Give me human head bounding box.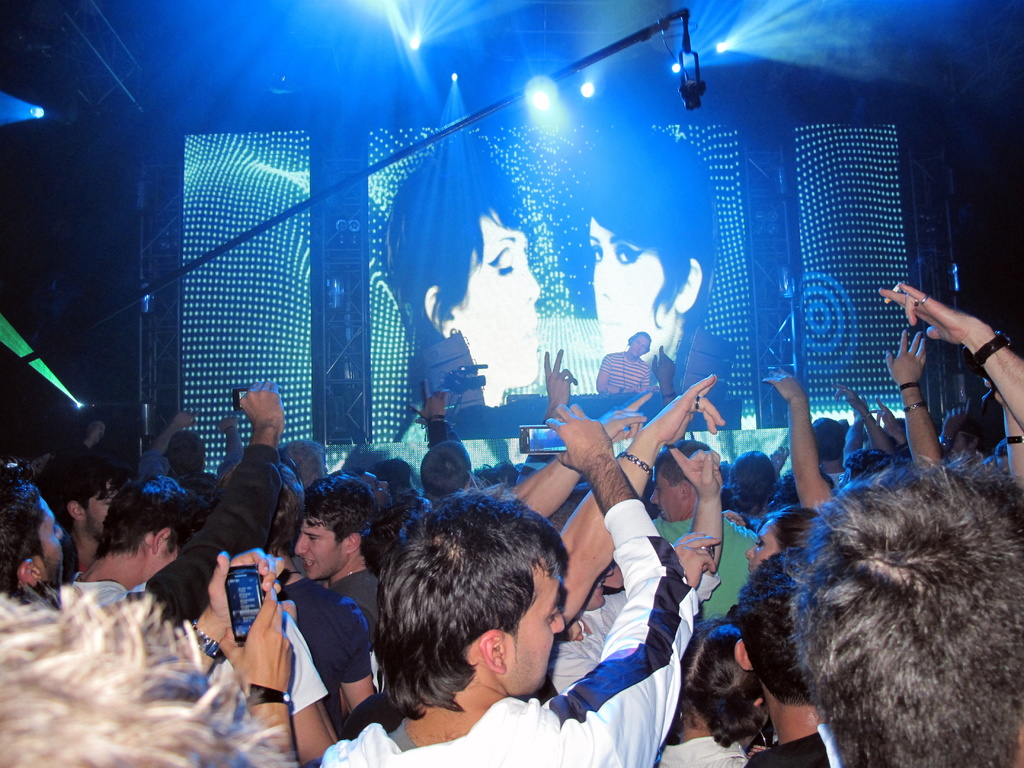
rect(382, 138, 544, 386).
